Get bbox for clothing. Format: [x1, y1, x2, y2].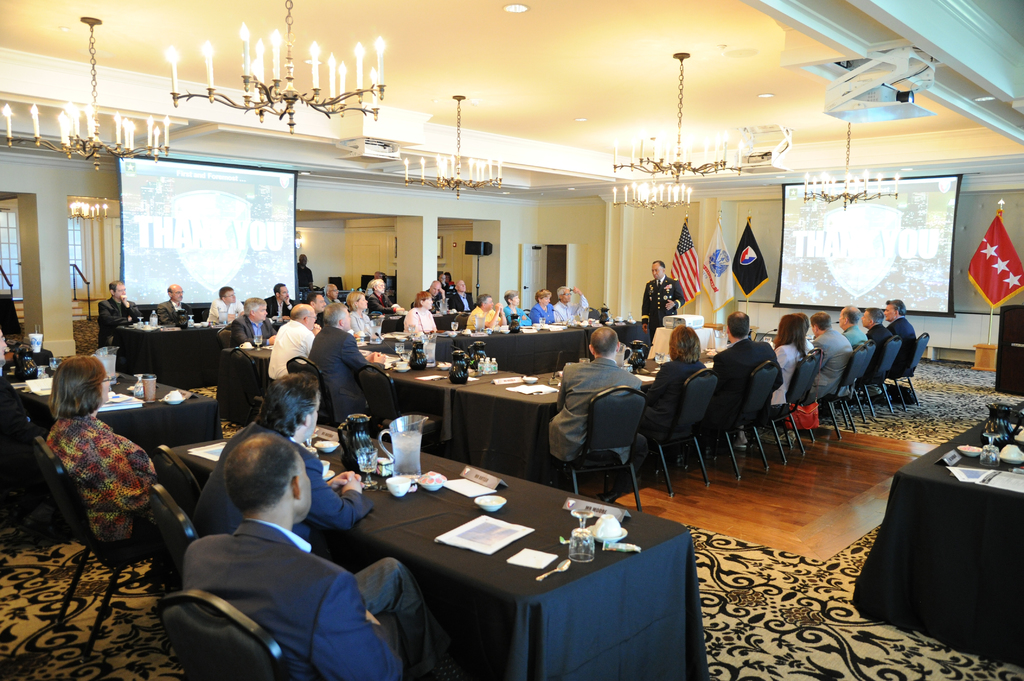
[266, 296, 297, 316].
